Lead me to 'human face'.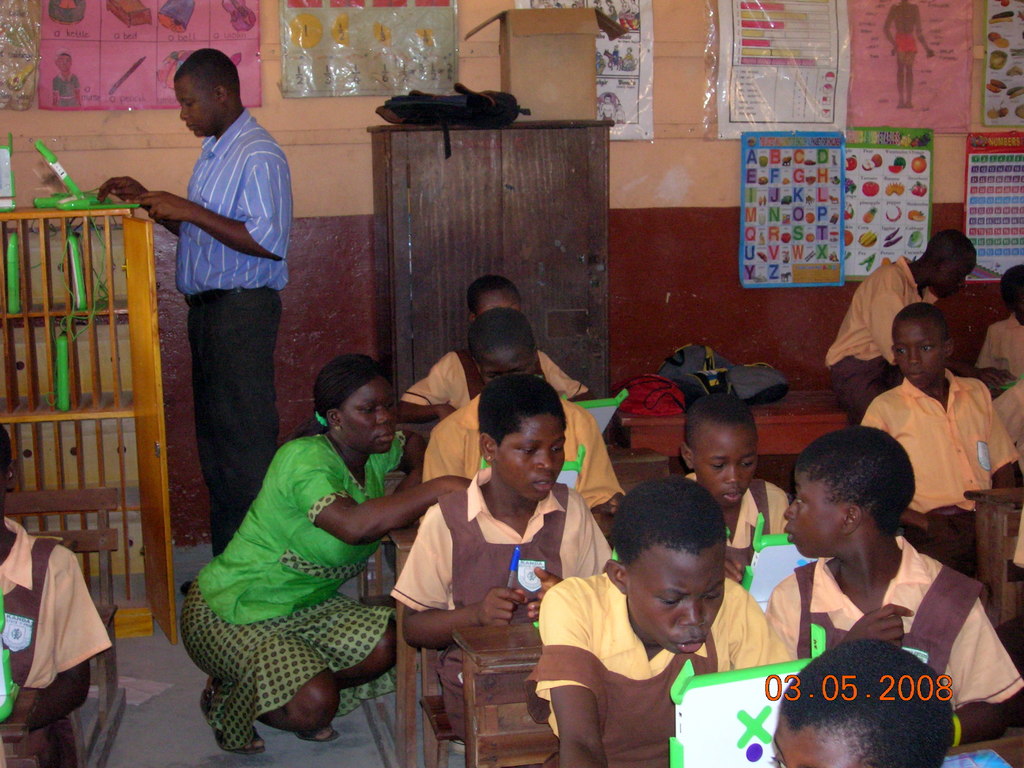
Lead to <box>341,379,398,456</box>.
